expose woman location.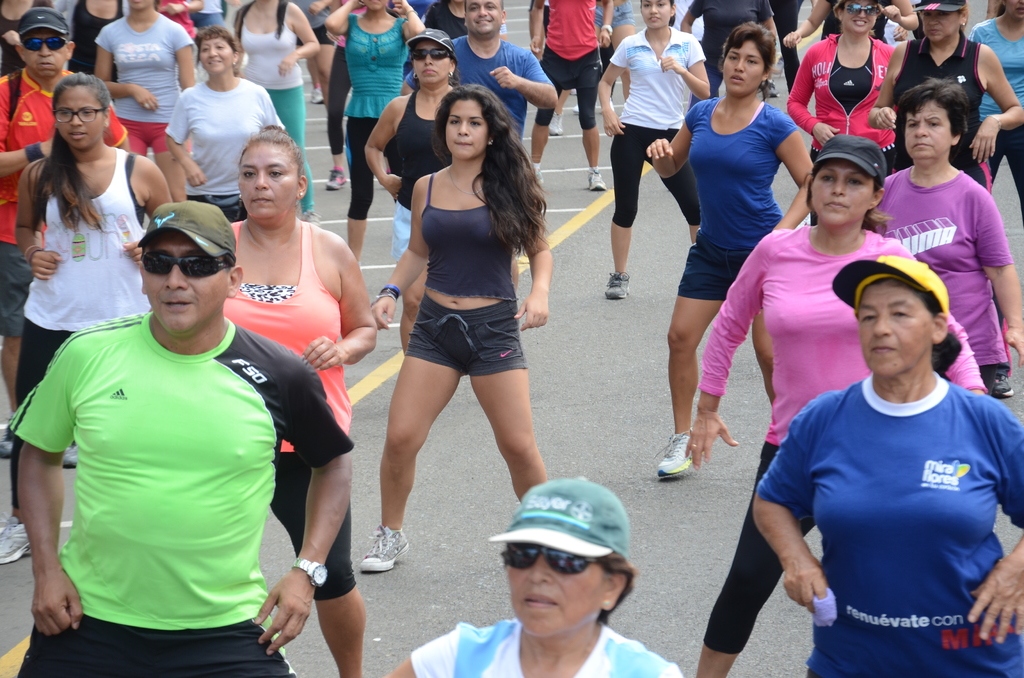
Exposed at 678, 134, 992, 677.
